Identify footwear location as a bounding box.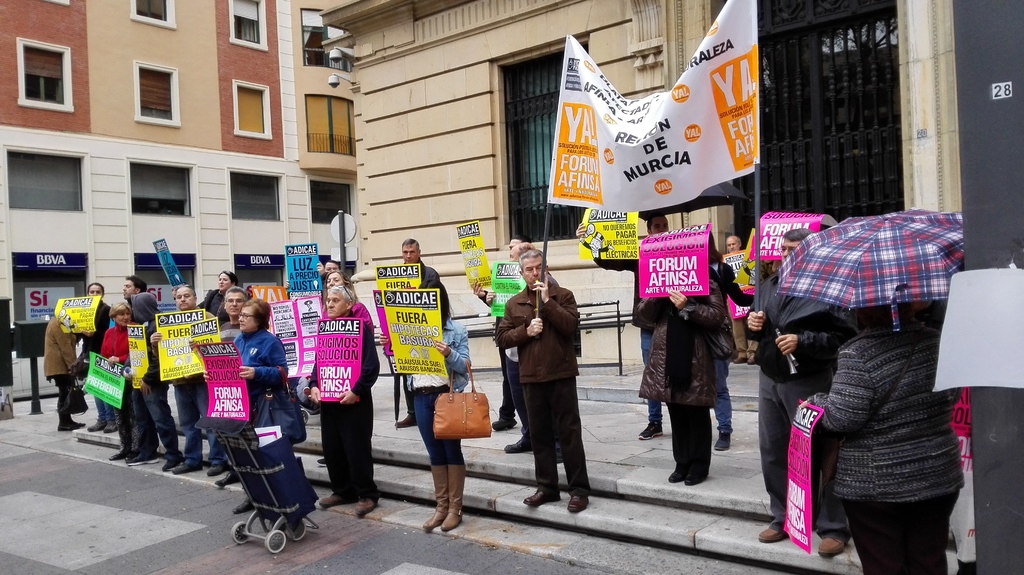
BBox(58, 419, 84, 433).
